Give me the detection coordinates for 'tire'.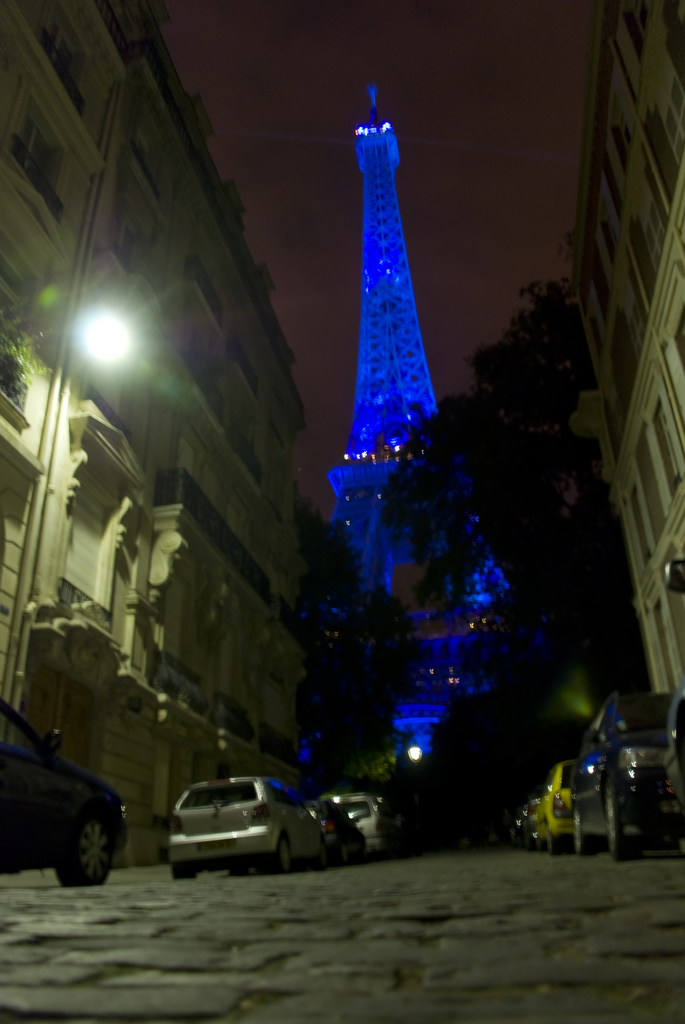
[left=59, top=810, right=118, bottom=891].
